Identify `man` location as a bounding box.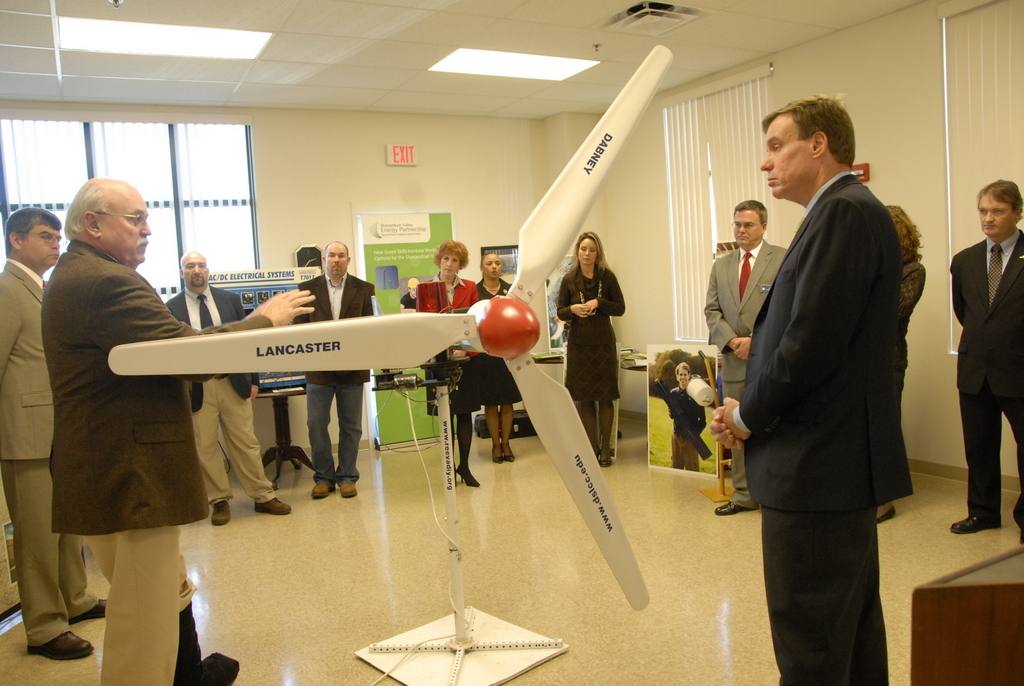
Rect(709, 81, 930, 667).
